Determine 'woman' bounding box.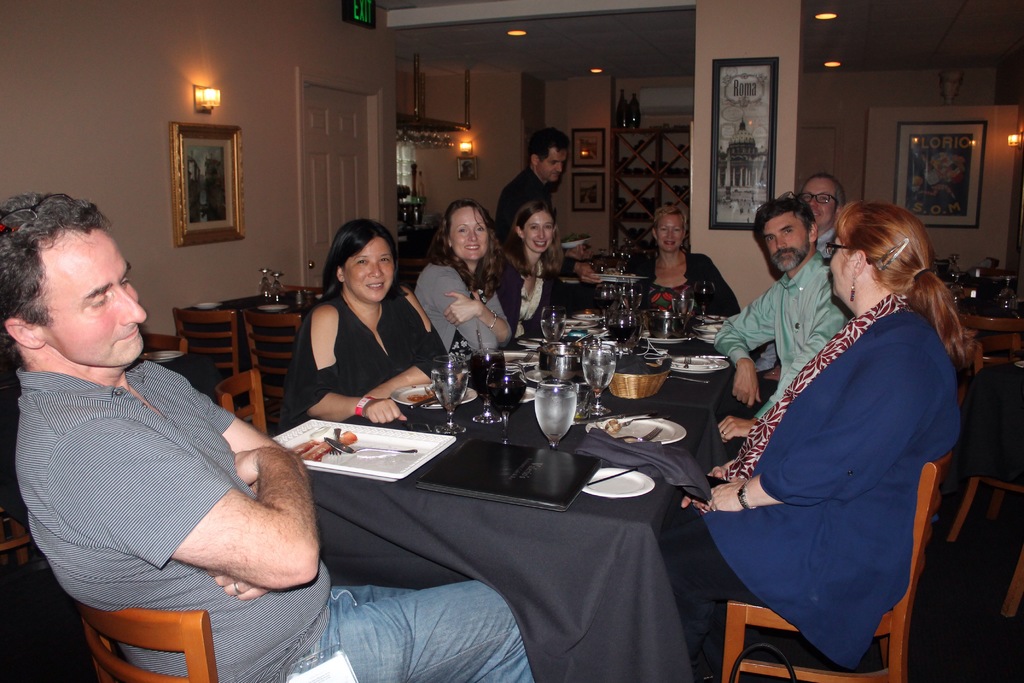
Determined: pyautogui.locateOnScreen(479, 199, 578, 350).
